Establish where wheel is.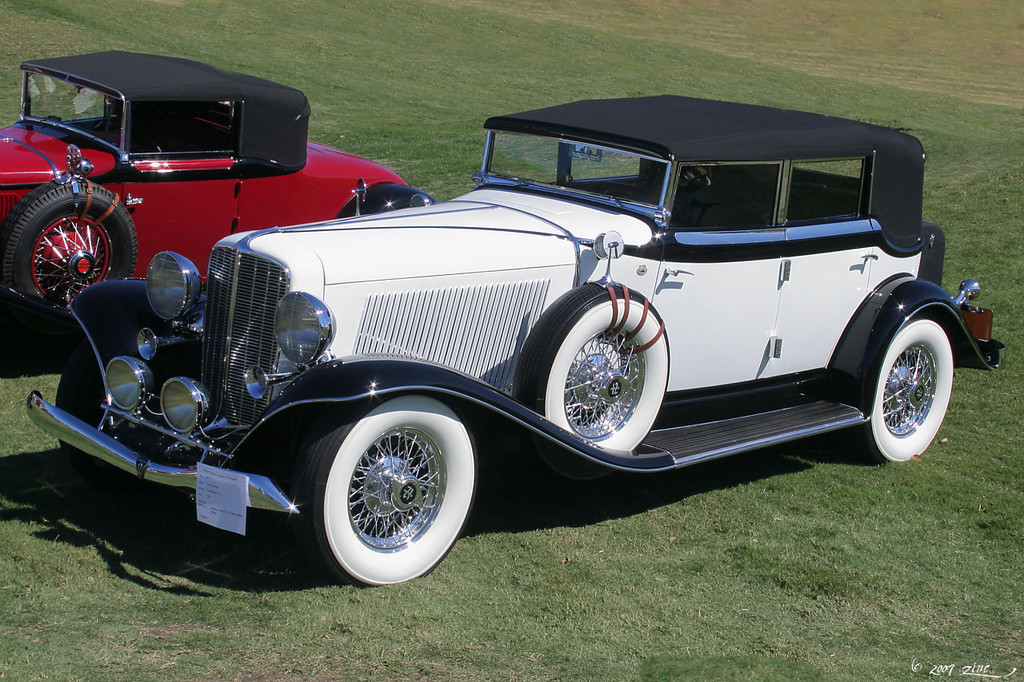
Established at [left=54, top=330, right=143, bottom=453].
